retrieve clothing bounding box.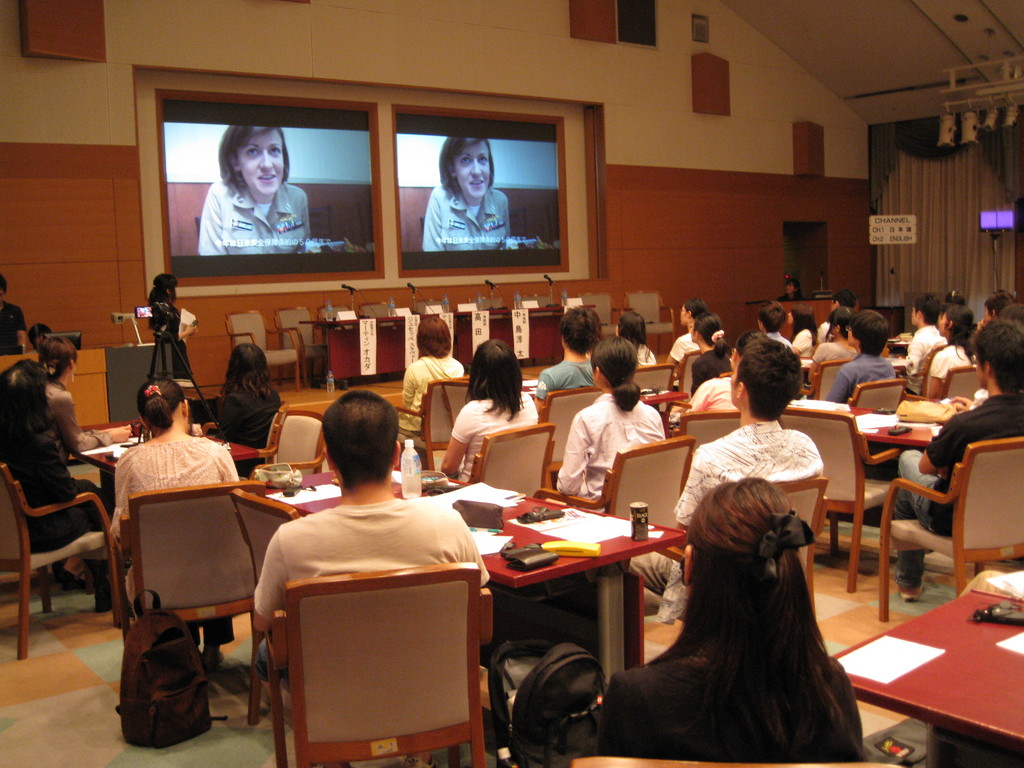
Bounding box: region(44, 387, 127, 479).
